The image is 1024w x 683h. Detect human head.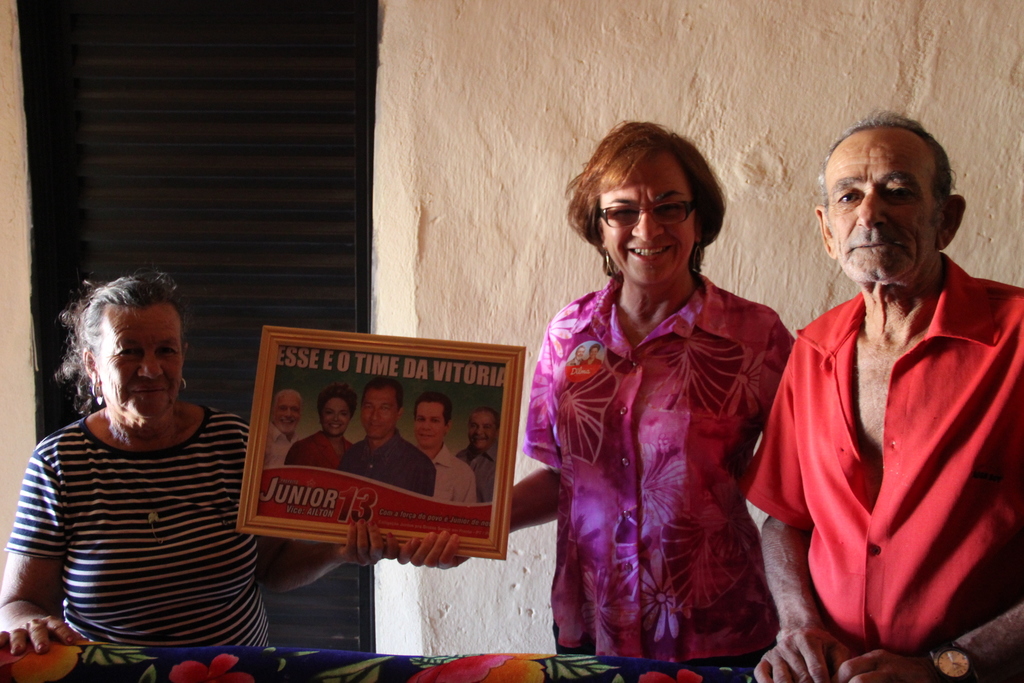
Detection: 466/407/497/449.
